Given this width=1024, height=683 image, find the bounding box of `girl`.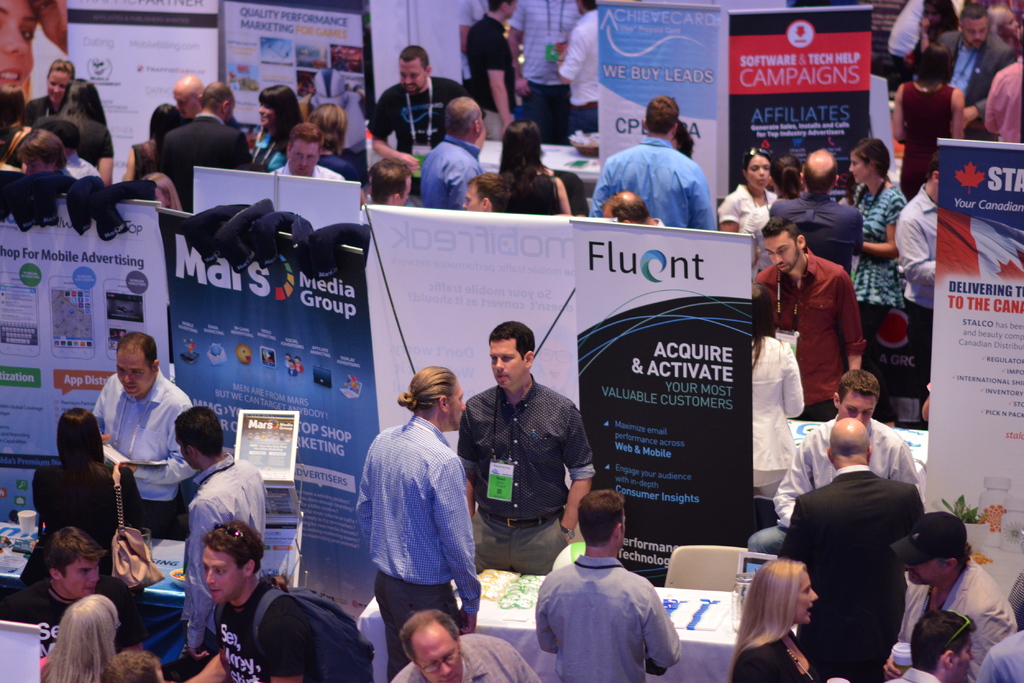
115,92,183,182.
